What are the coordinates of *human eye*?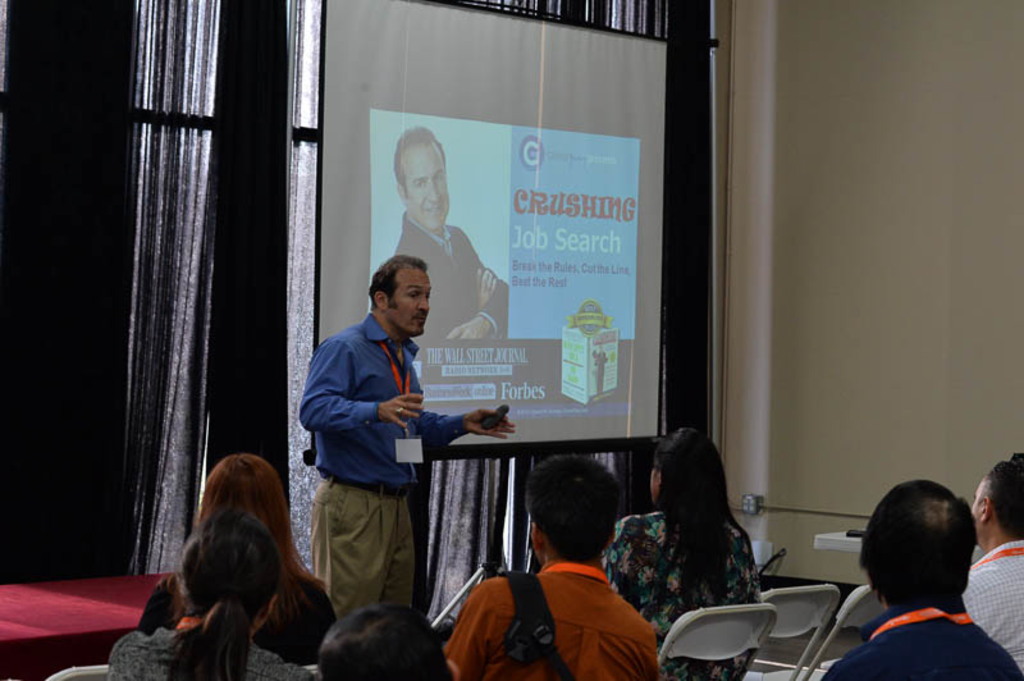
l=407, t=289, r=428, b=302.
